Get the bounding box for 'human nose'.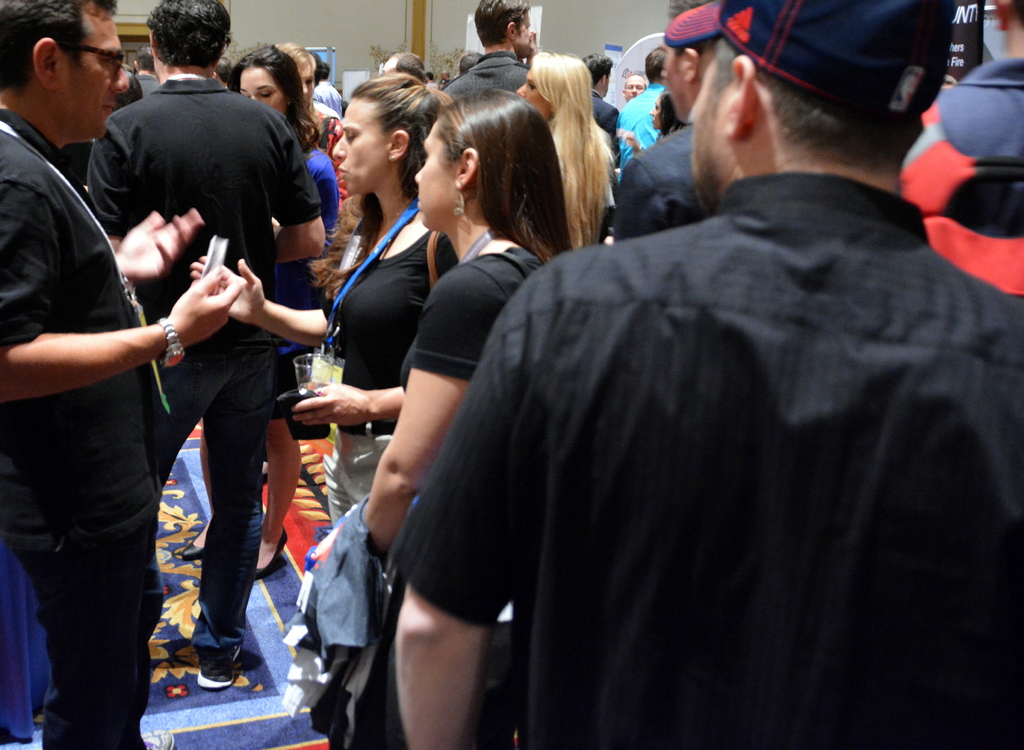
pyautogui.locateOnScreen(306, 81, 311, 97).
